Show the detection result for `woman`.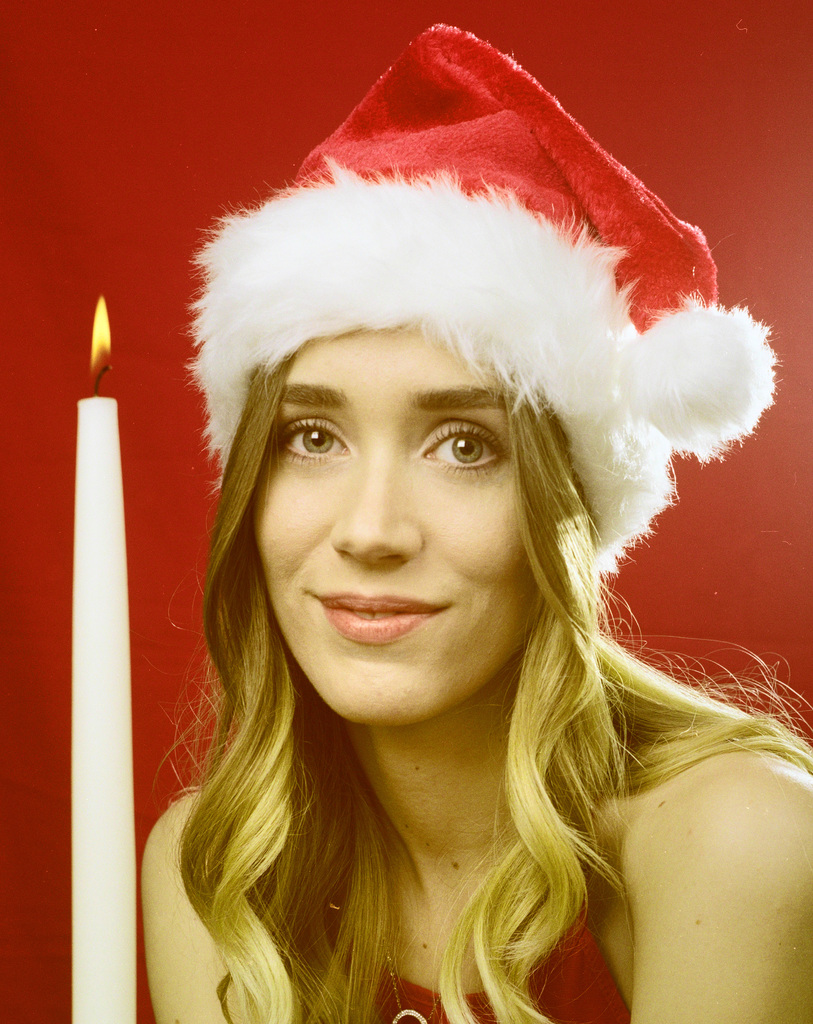
locate(109, 118, 808, 1000).
